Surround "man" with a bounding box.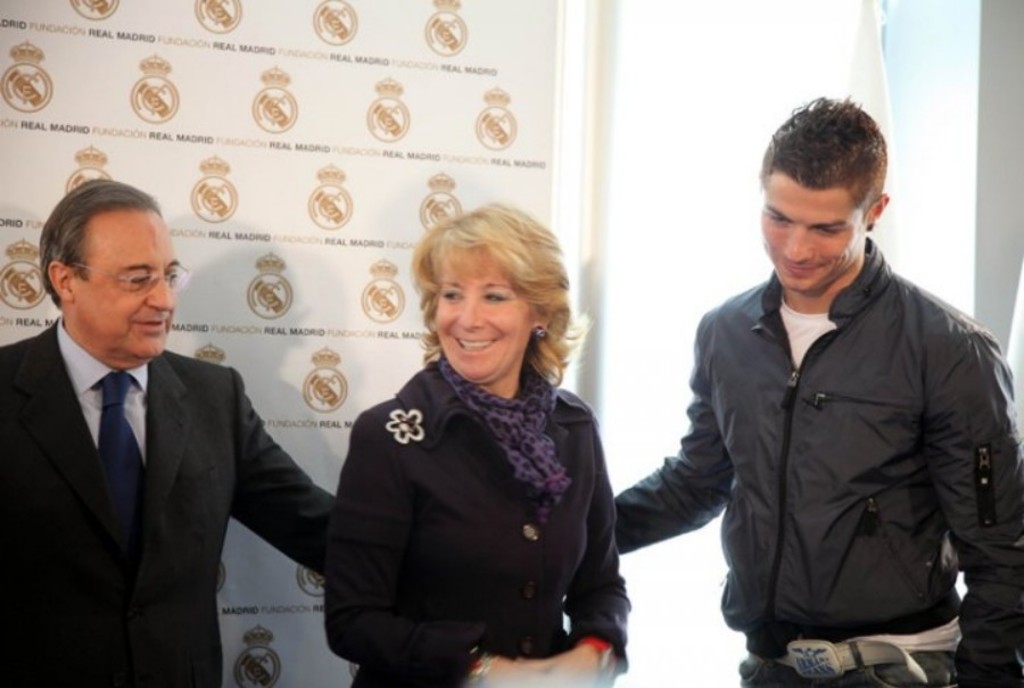
pyautogui.locateOnScreen(604, 93, 1023, 687).
